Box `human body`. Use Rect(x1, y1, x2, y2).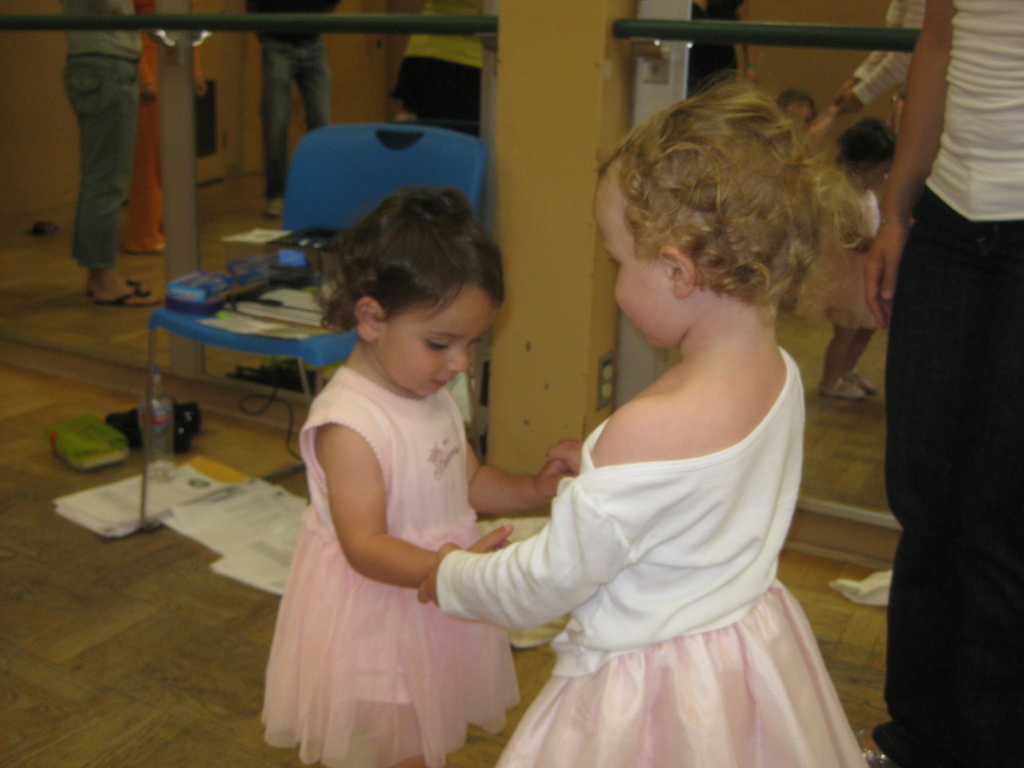
Rect(239, 229, 557, 767).
